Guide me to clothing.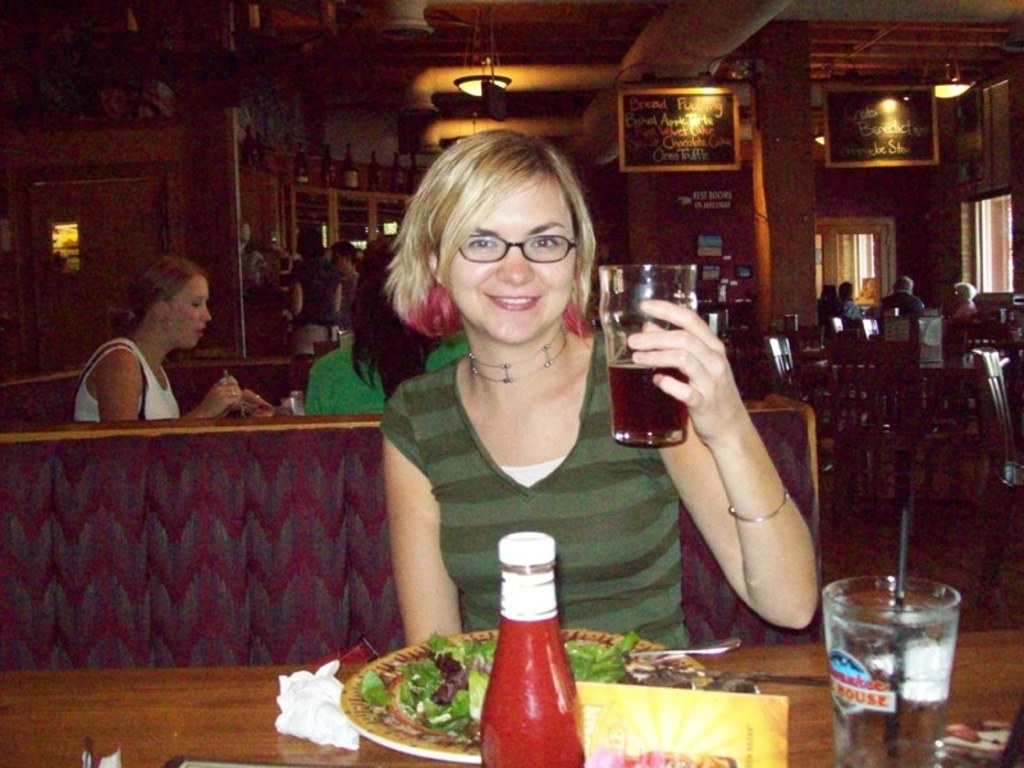
Guidance: [x1=942, y1=298, x2=978, y2=321].
